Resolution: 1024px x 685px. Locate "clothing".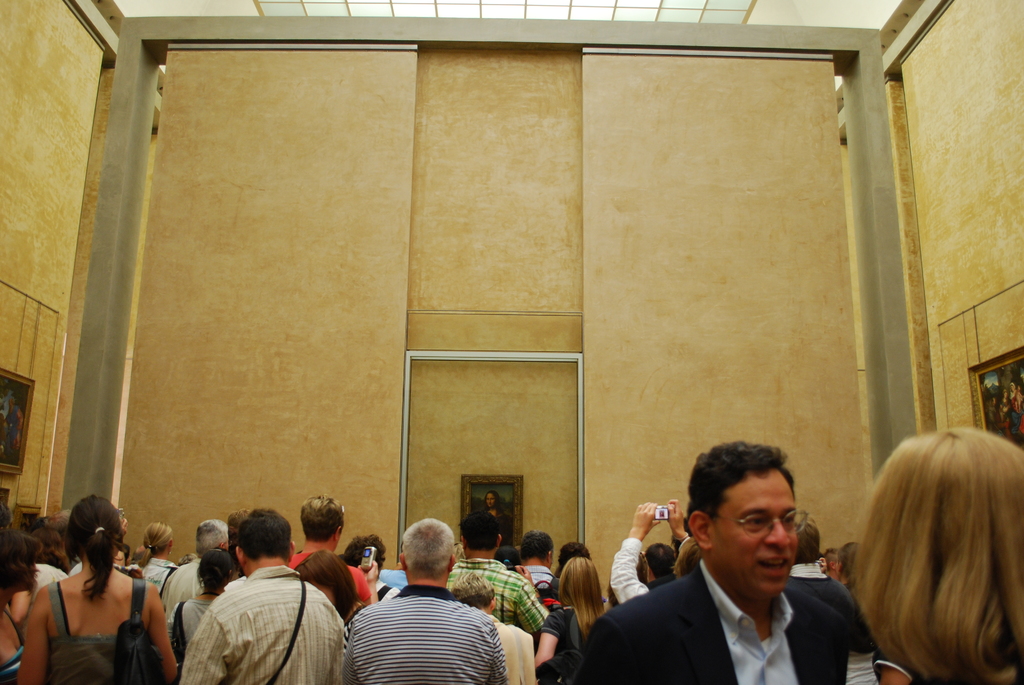
<bbox>495, 616, 540, 684</bbox>.
